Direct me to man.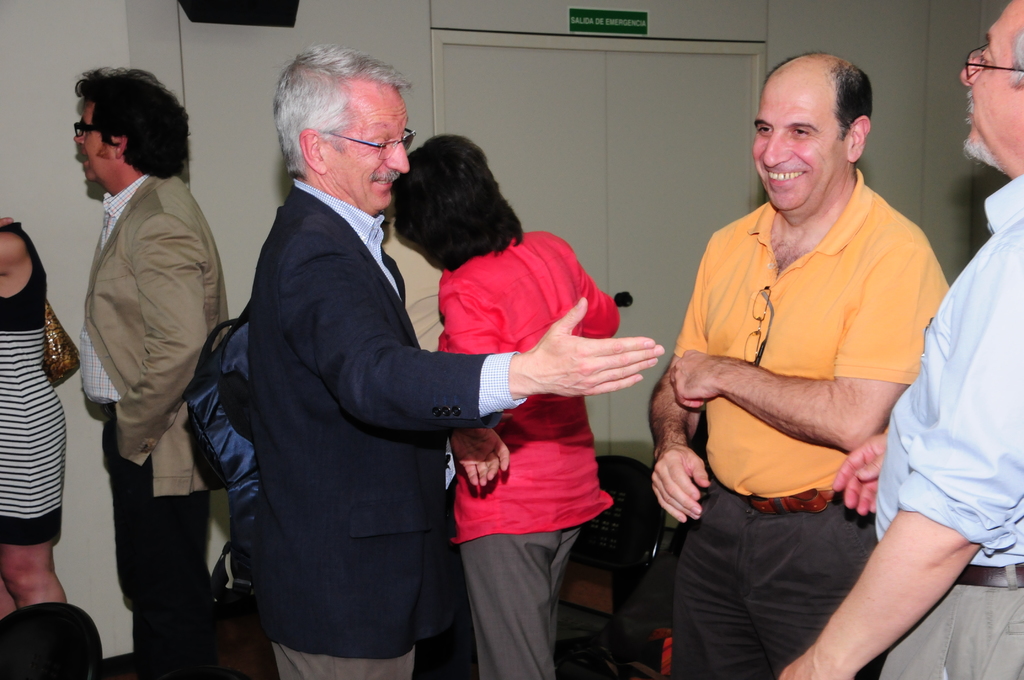
Direction: {"x1": 56, "y1": 68, "x2": 236, "y2": 637}.
